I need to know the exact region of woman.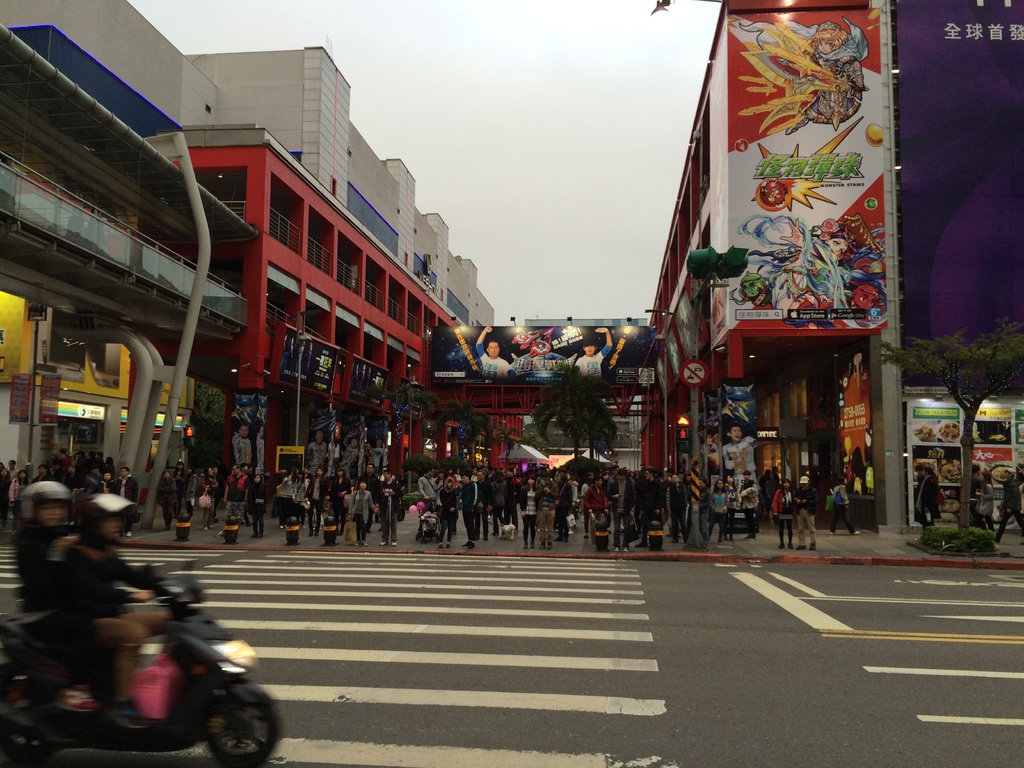
Region: left=293, top=468, right=310, bottom=527.
